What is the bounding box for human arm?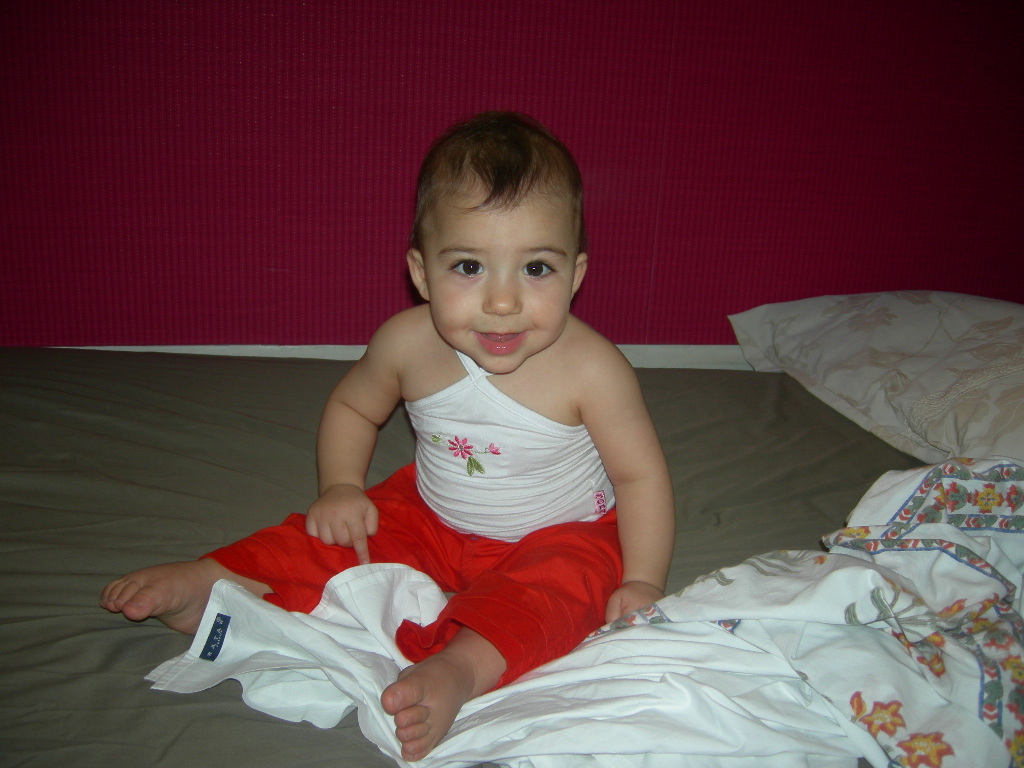
rect(593, 337, 676, 626).
